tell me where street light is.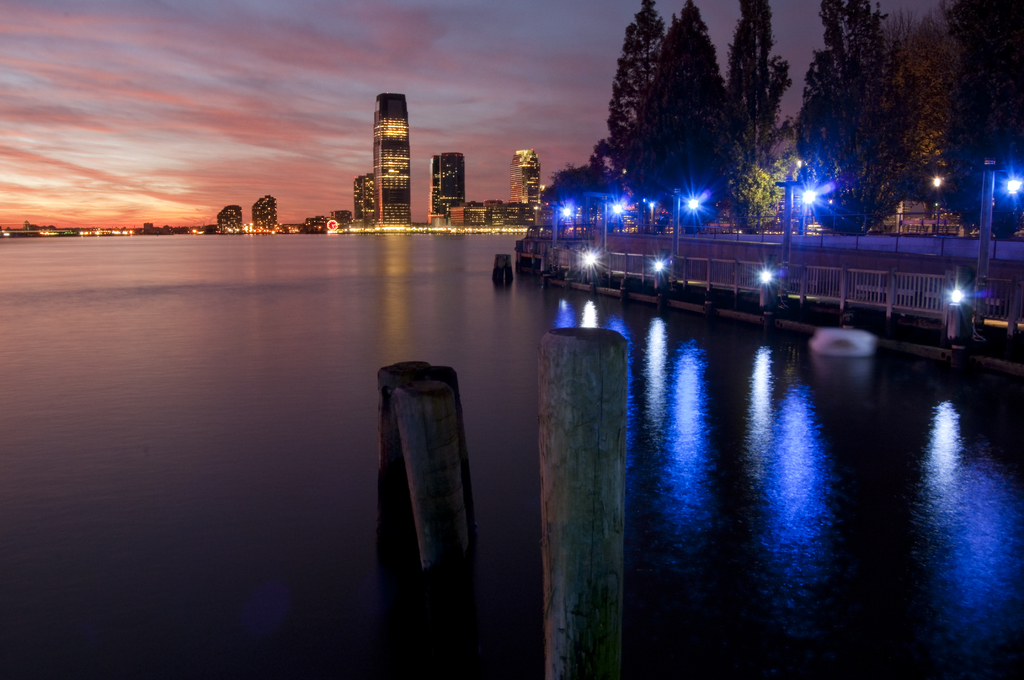
street light is at locate(597, 191, 627, 249).
